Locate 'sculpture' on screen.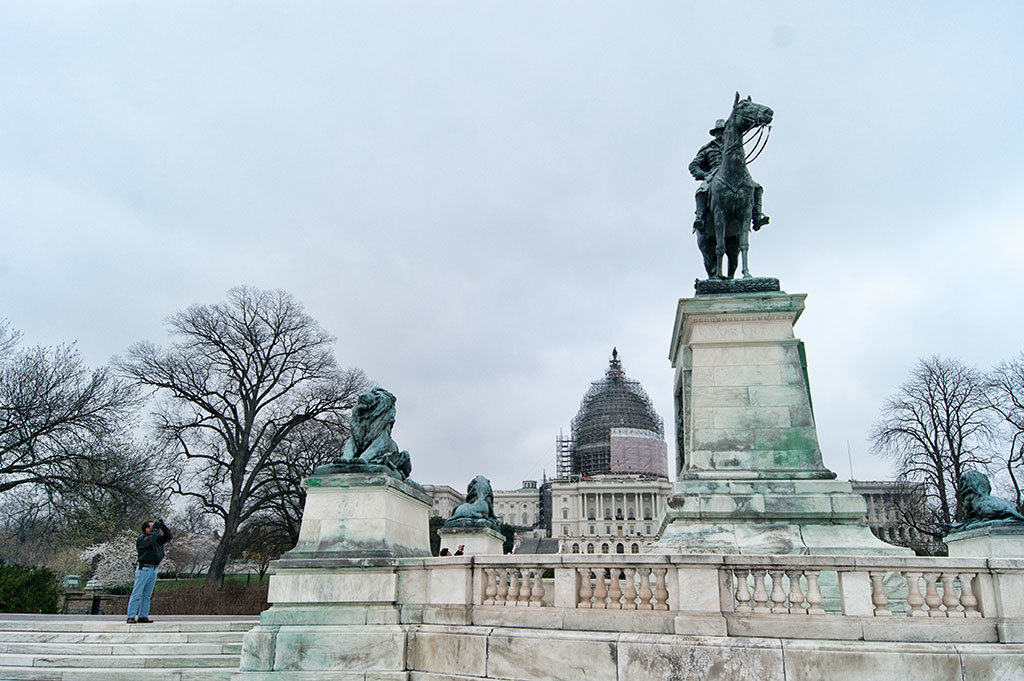
On screen at bbox(692, 92, 793, 290).
